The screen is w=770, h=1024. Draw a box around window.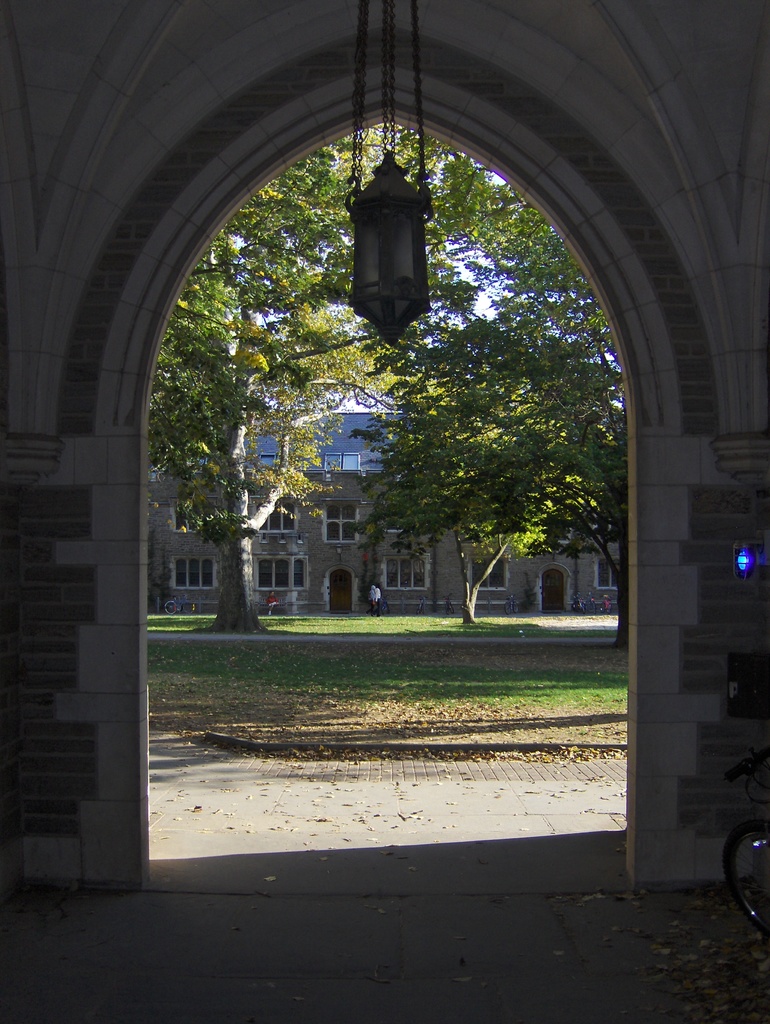
bbox=(461, 555, 507, 586).
